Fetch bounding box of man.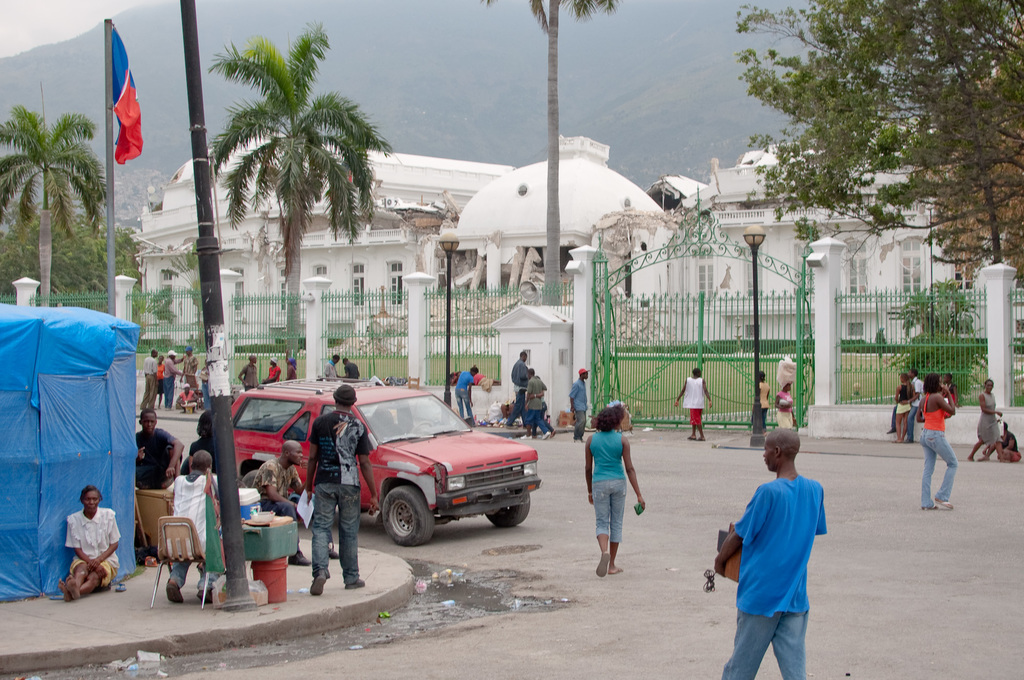
Bbox: 323, 353, 339, 382.
